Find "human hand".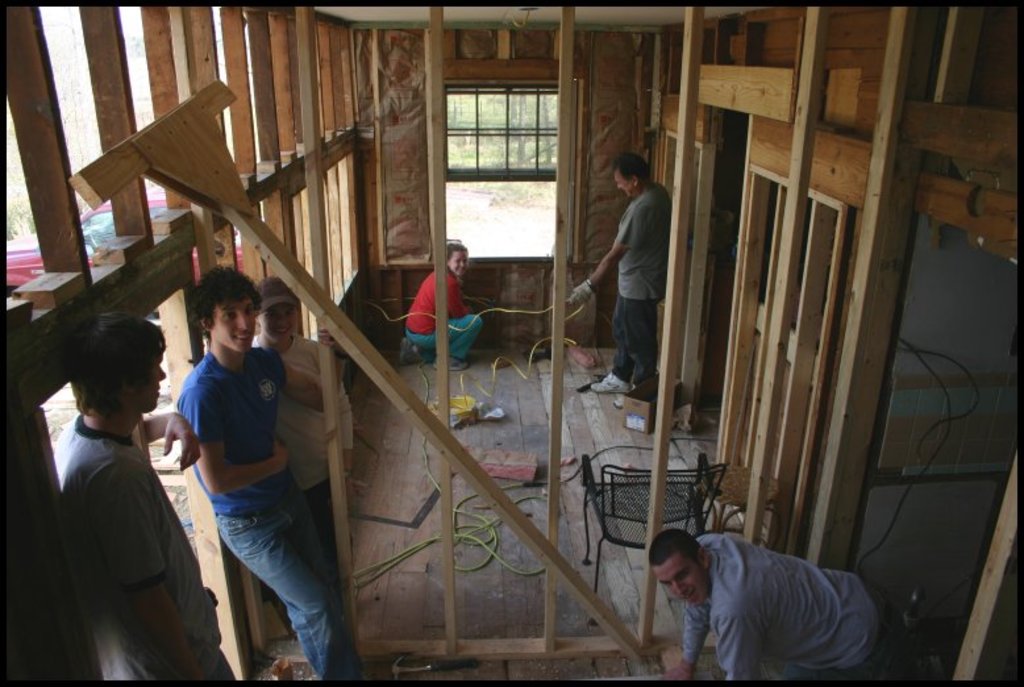
(316, 322, 353, 359).
